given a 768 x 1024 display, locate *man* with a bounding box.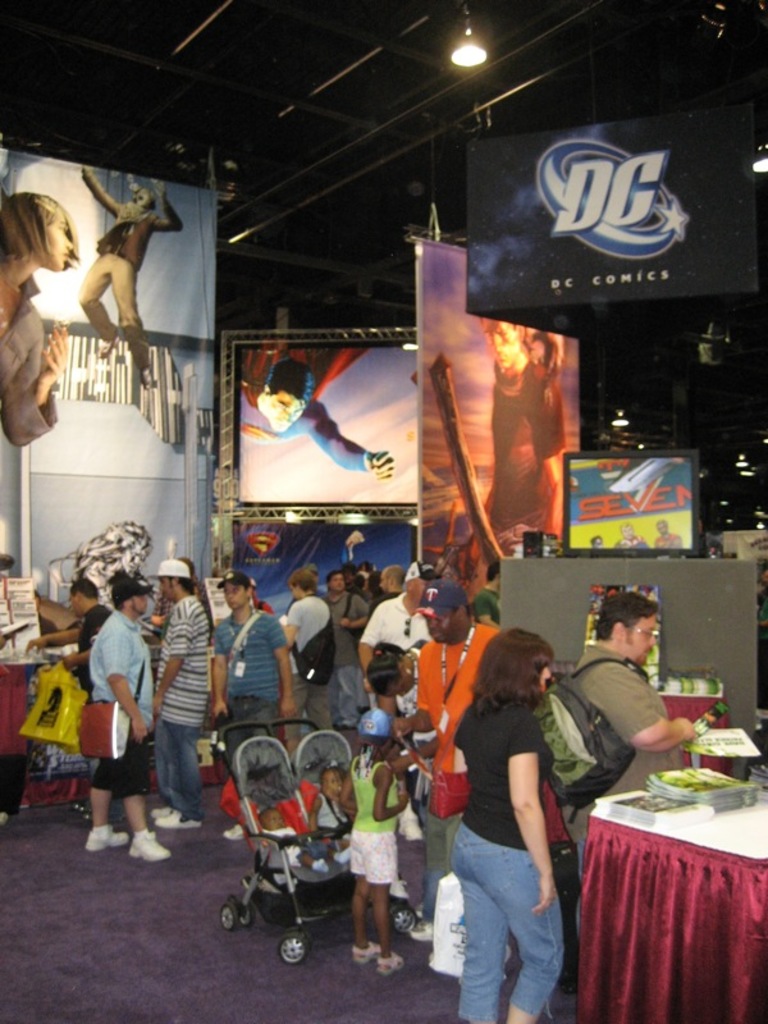
Located: locate(356, 557, 444, 691).
